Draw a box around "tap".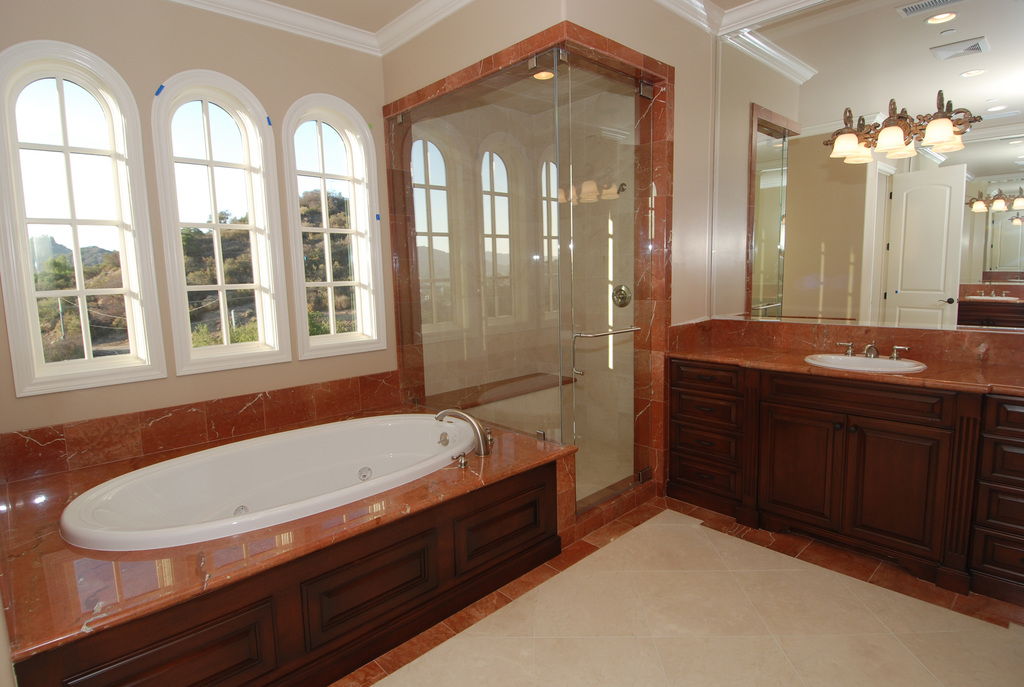
crop(435, 410, 490, 454).
